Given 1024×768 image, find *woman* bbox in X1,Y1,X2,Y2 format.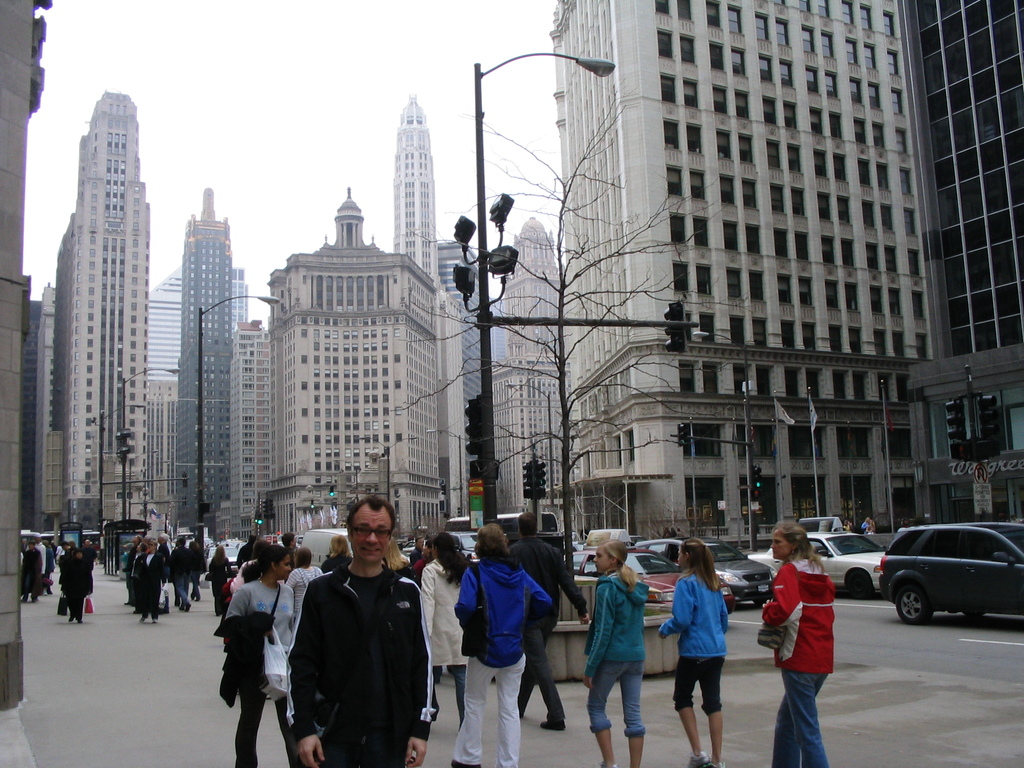
63,548,95,625.
